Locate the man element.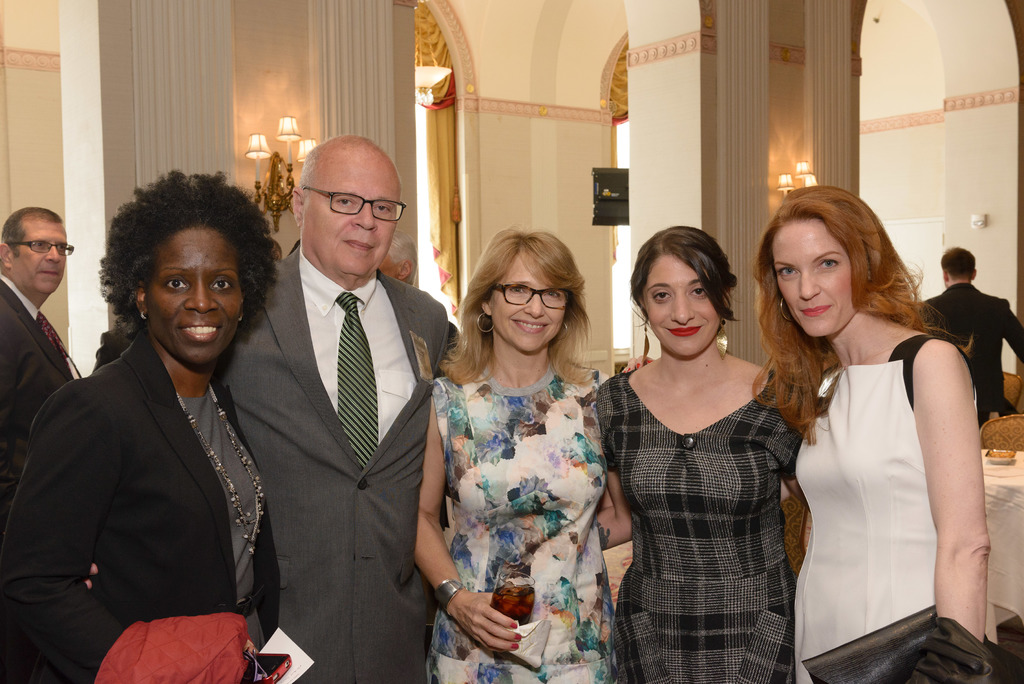
Element bbox: [0,202,87,502].
